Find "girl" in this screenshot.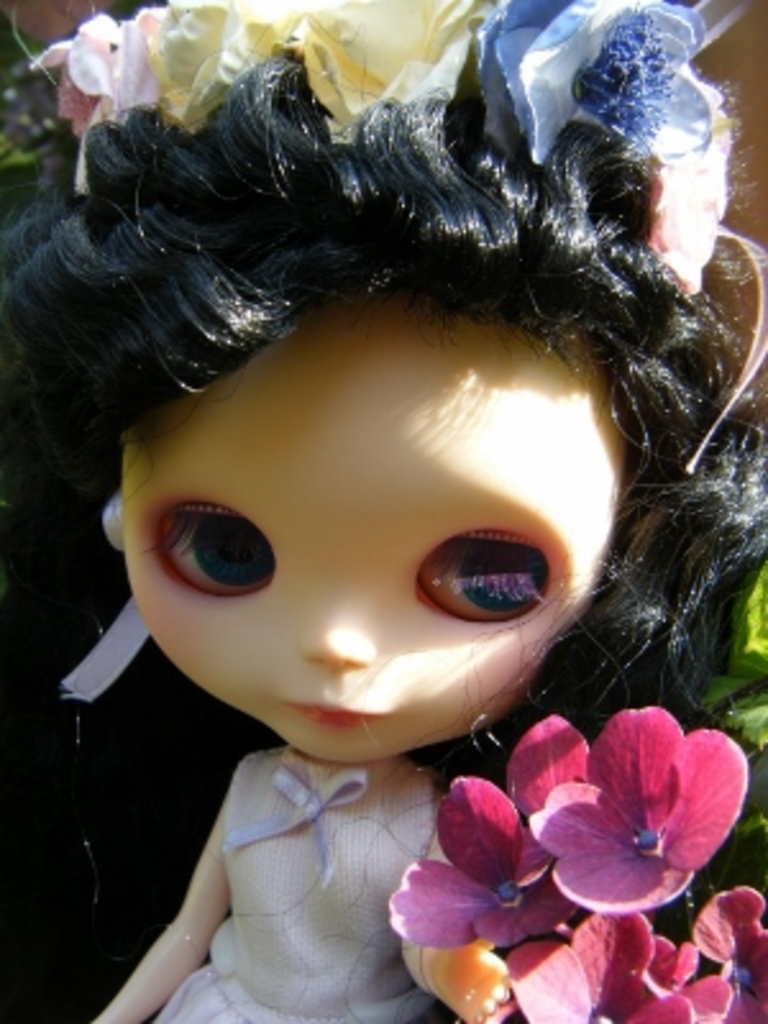
The bounding box for "girl" is box(0, 0, 765, 1021).
